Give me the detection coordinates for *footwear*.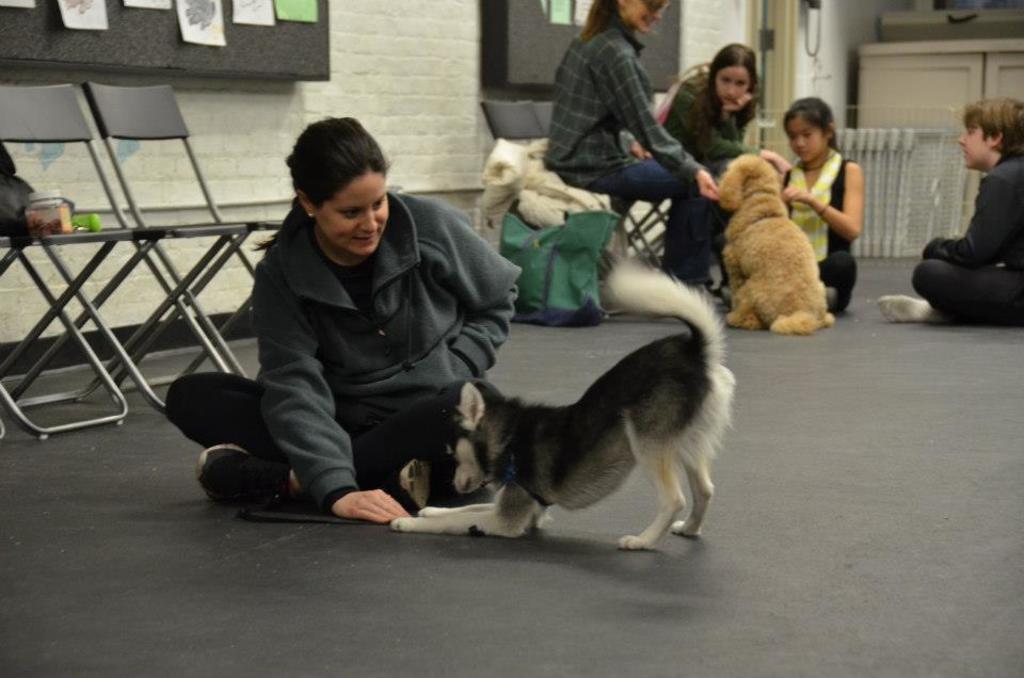
locate(194, 443, 288, 506).
